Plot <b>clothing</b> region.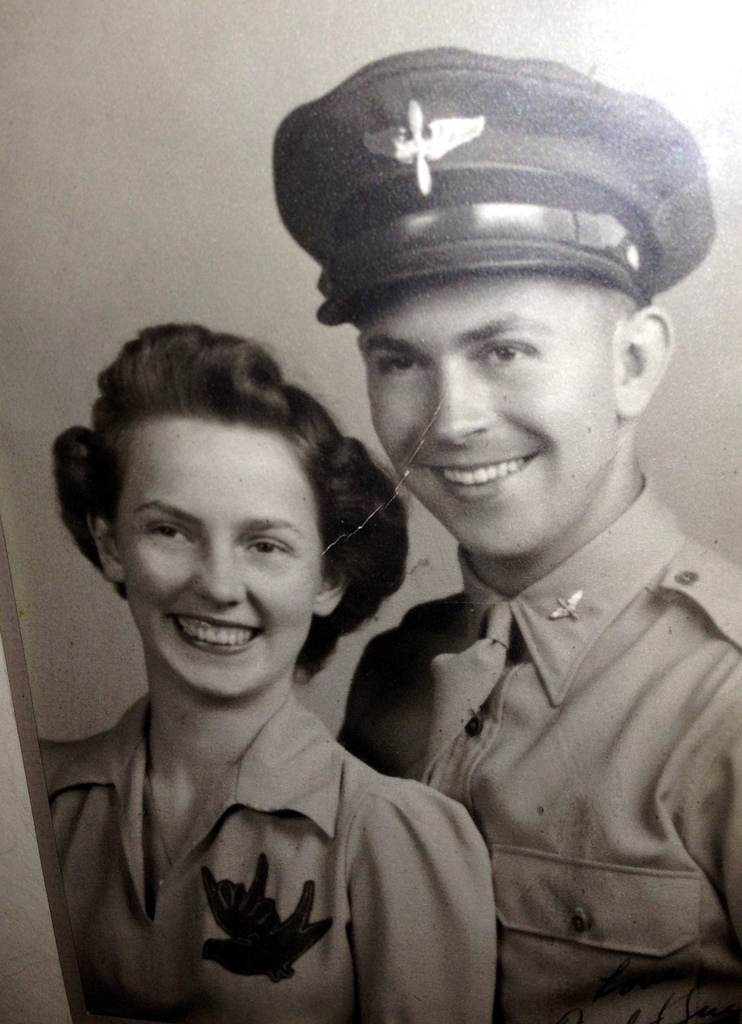
Plotted at {"x1": 339, "y1": 475, "x2": 741, "y2": 1023}.
